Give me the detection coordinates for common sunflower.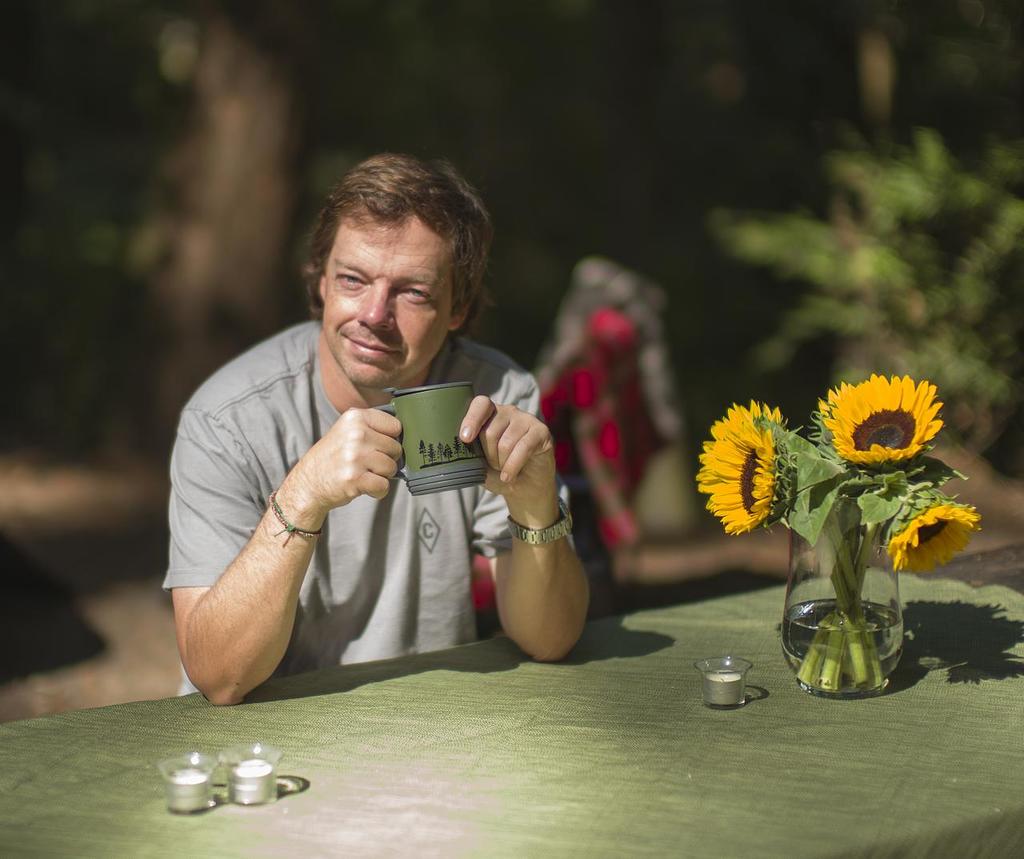
[817,372,946,465].
